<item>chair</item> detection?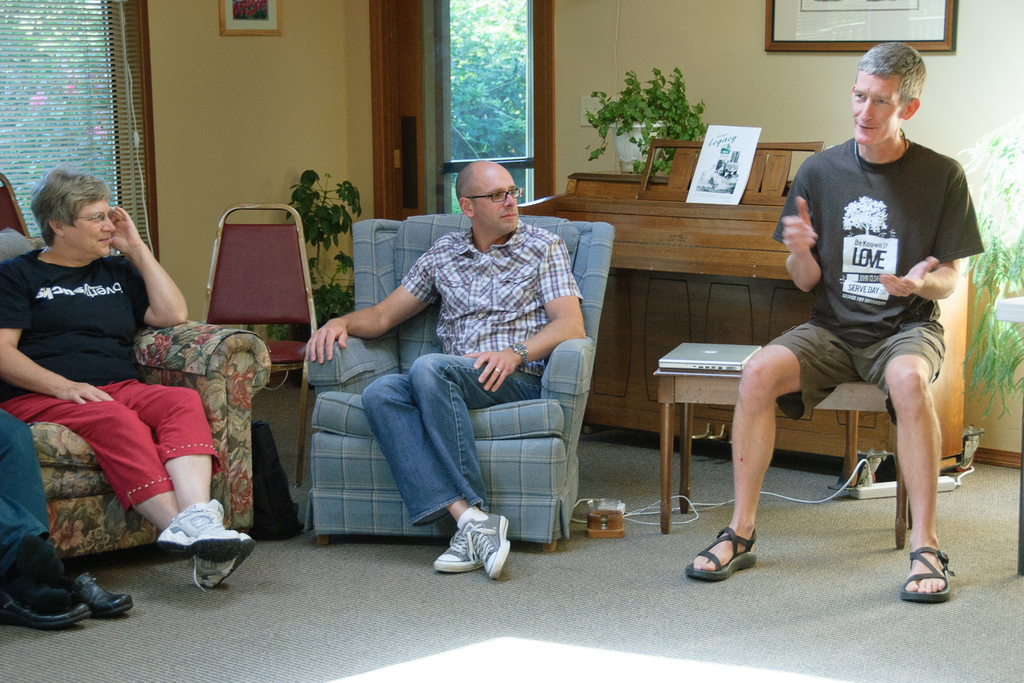
detection(300, 211, 614, 554)
